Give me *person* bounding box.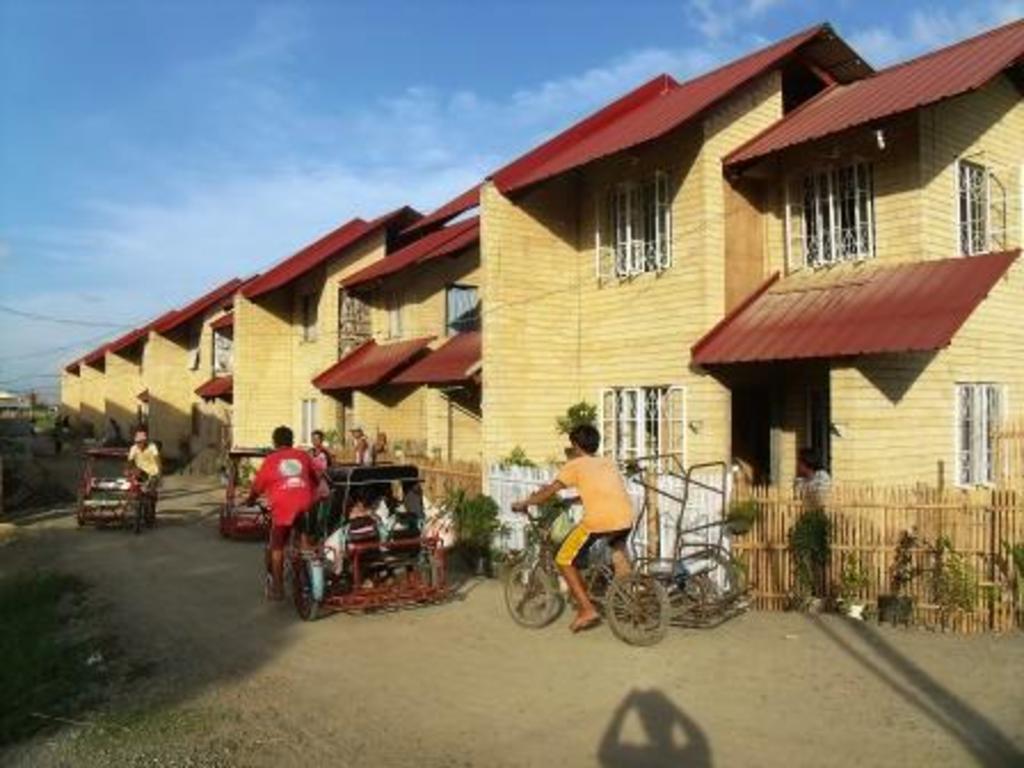
bbox(793, 446, 827, 603).
